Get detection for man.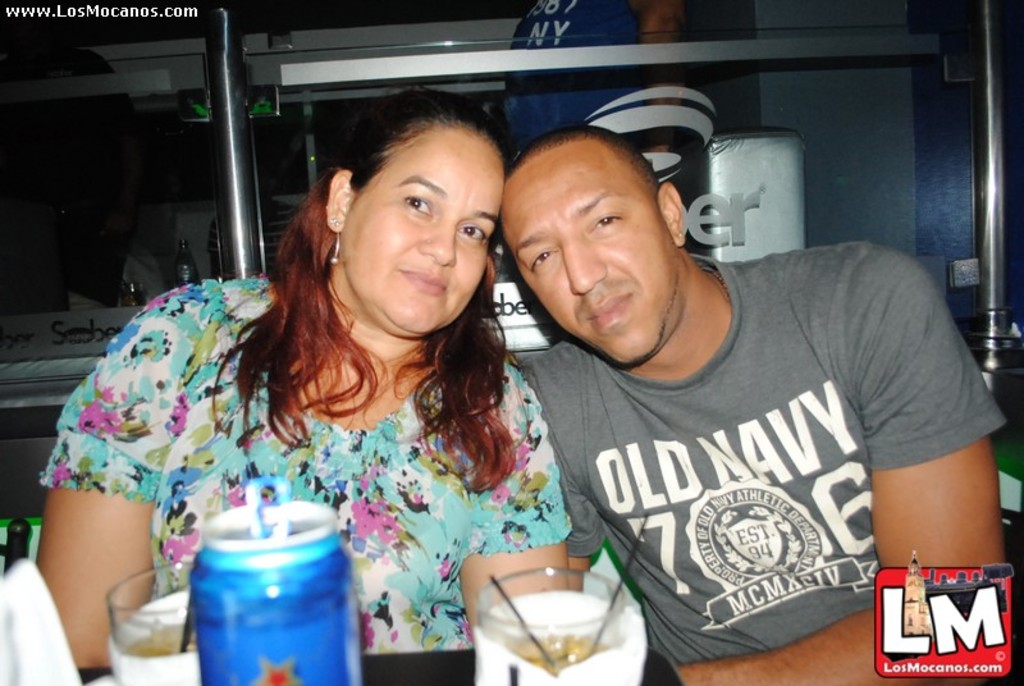
Detection: box(495, 120, 1023, 685).
